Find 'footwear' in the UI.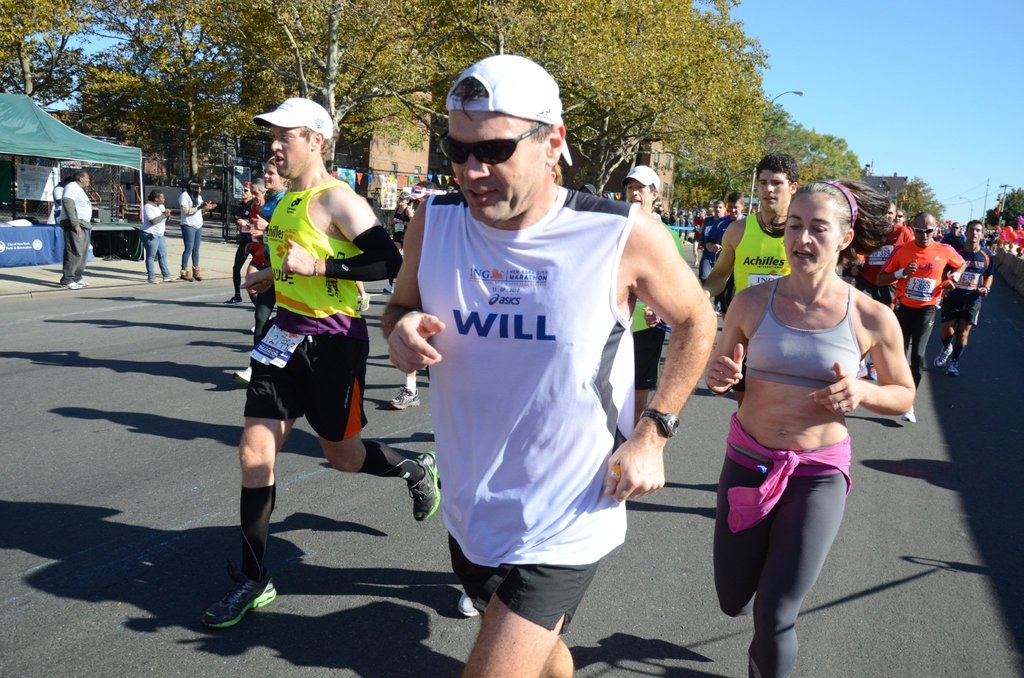
UI element at (left=227, top=290, right=249, bottom=311).
